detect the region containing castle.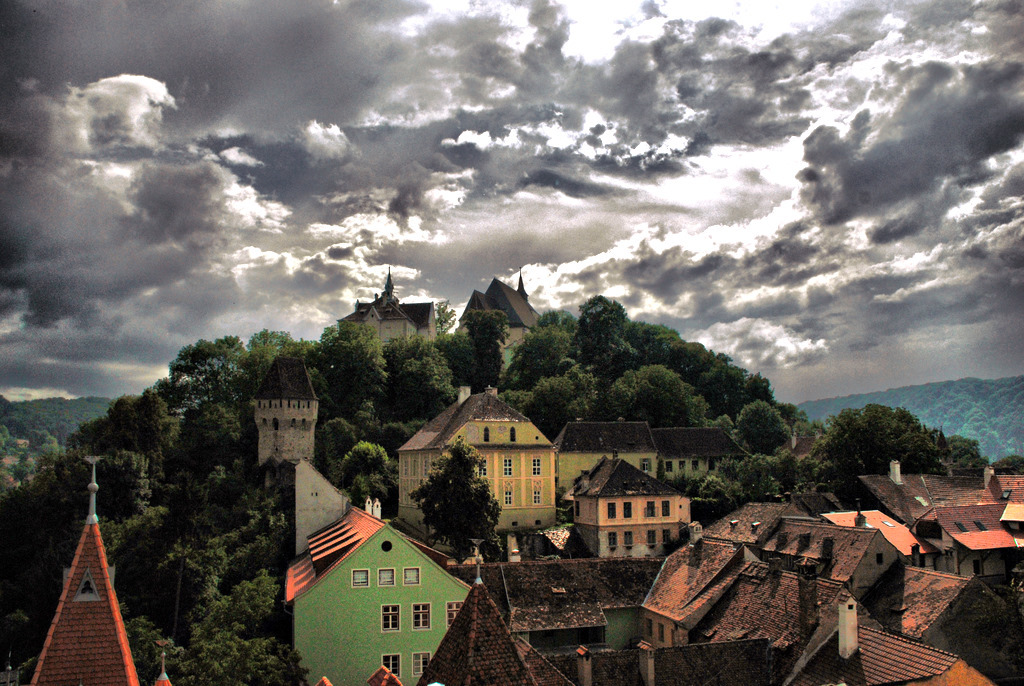
l=223, t=338, r=339, b=507.
